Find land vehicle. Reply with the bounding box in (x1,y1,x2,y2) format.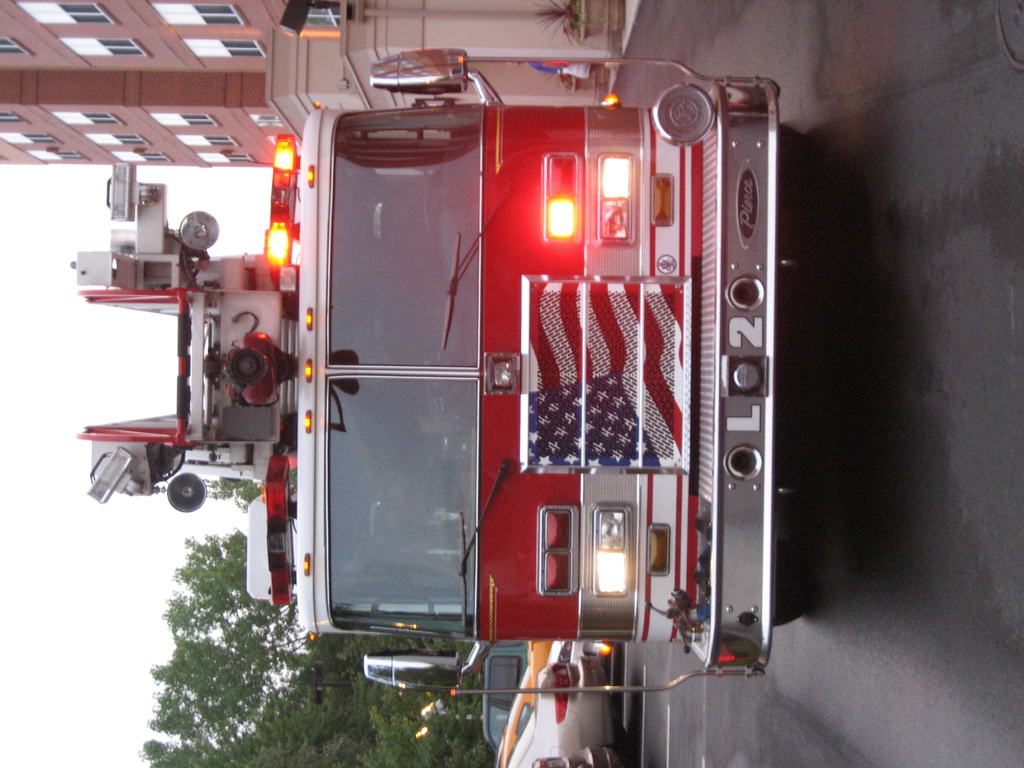
(494,637,552,767).
